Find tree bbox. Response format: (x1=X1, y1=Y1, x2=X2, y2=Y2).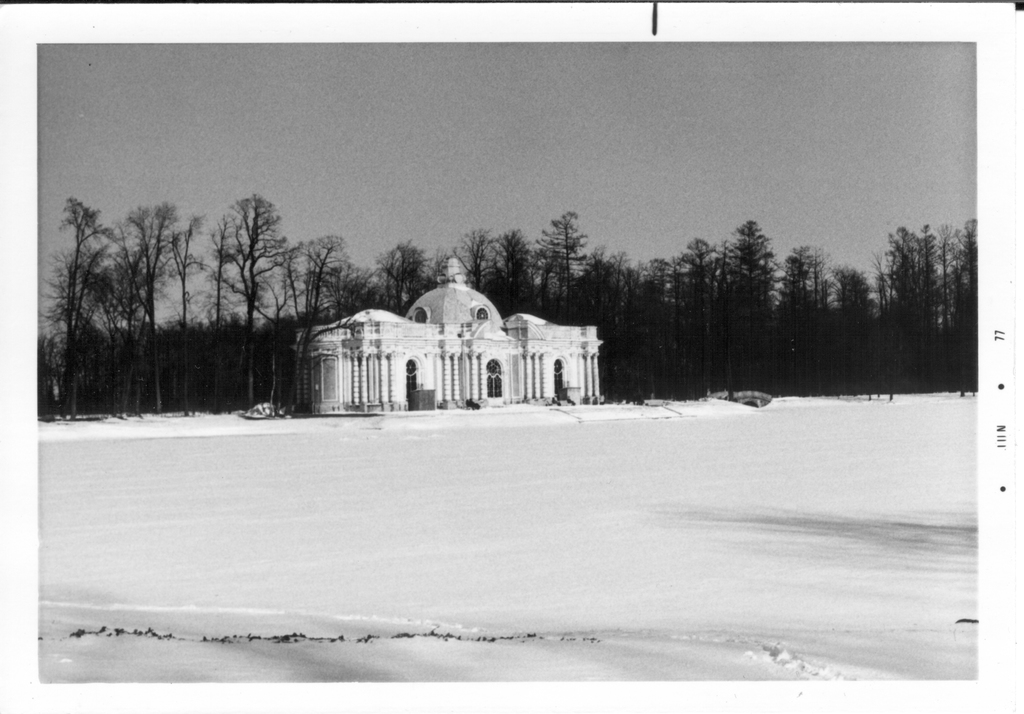
(x1=770, y1=244, x2=875, y2=399).
